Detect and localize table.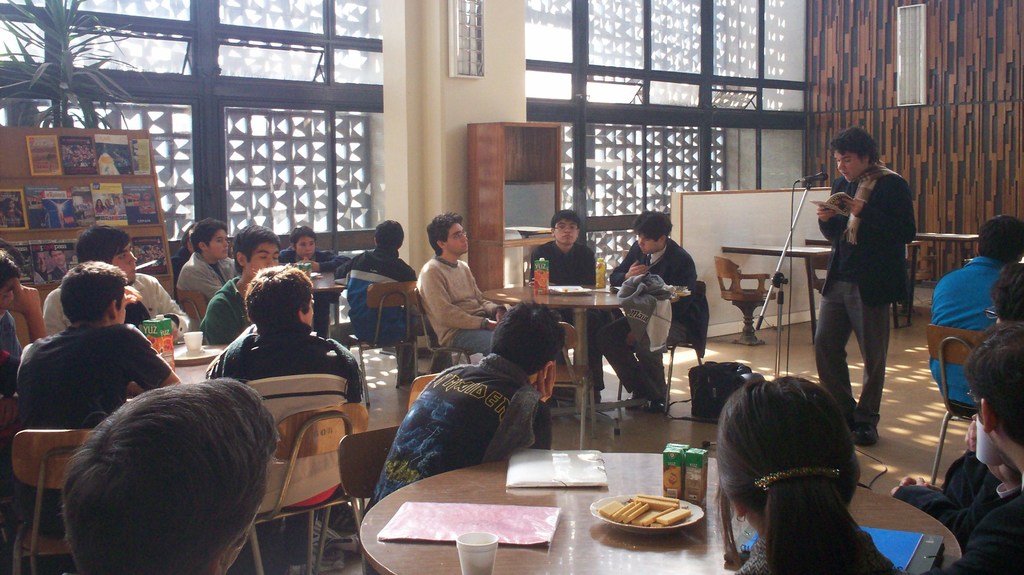
Localized at [477, 282, 674, 420].
